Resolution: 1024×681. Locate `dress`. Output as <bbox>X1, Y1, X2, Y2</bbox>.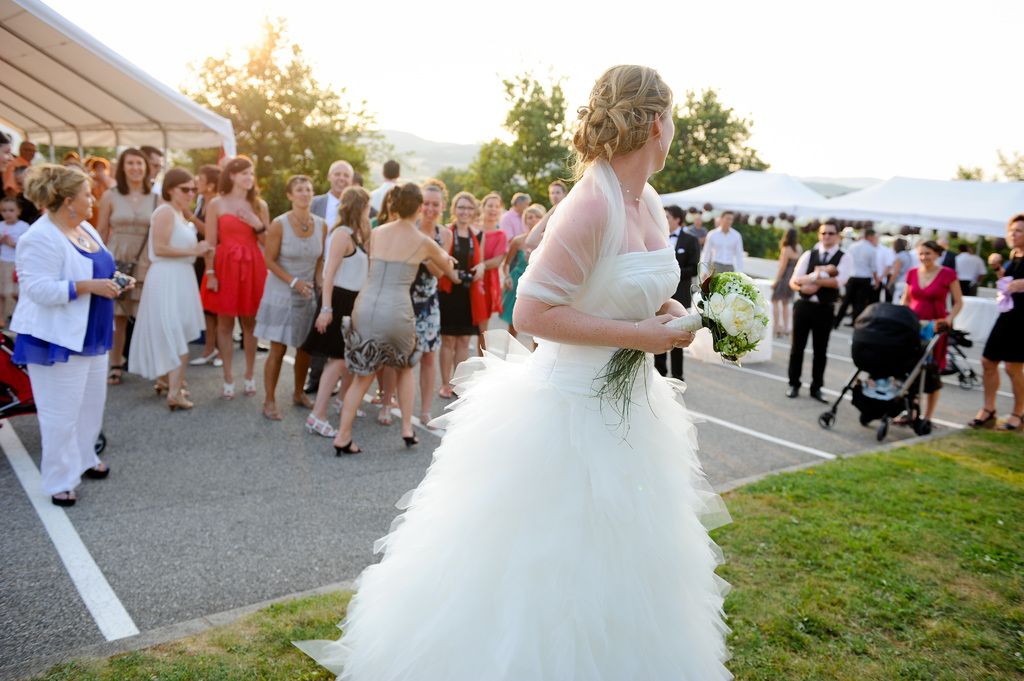
<bbox>981, 252, 1023, 365</bbox>.
